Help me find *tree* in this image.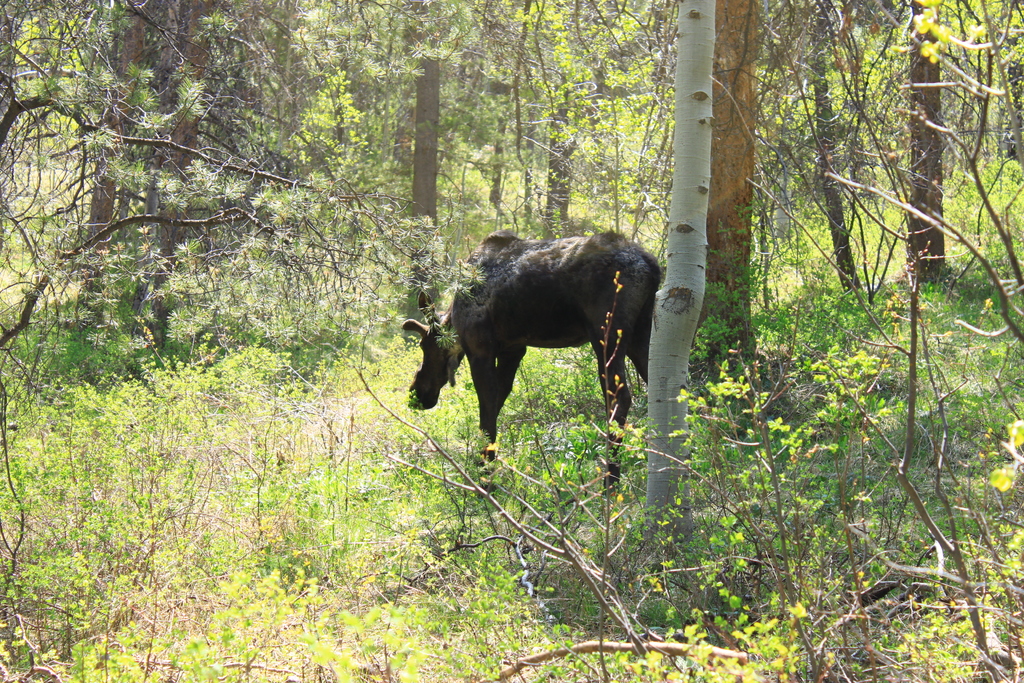
Found it: bbox=(0, 0, 1023, 682).
